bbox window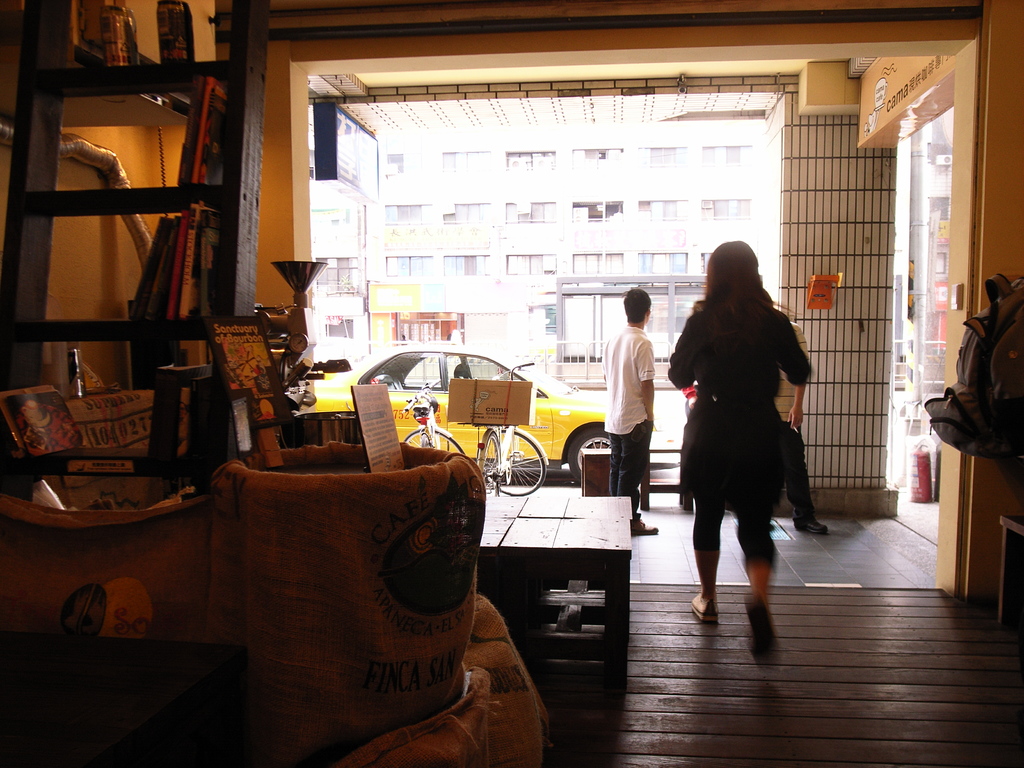
{"left": 506, "top": 198, "right": 557, "bottom": 225}
